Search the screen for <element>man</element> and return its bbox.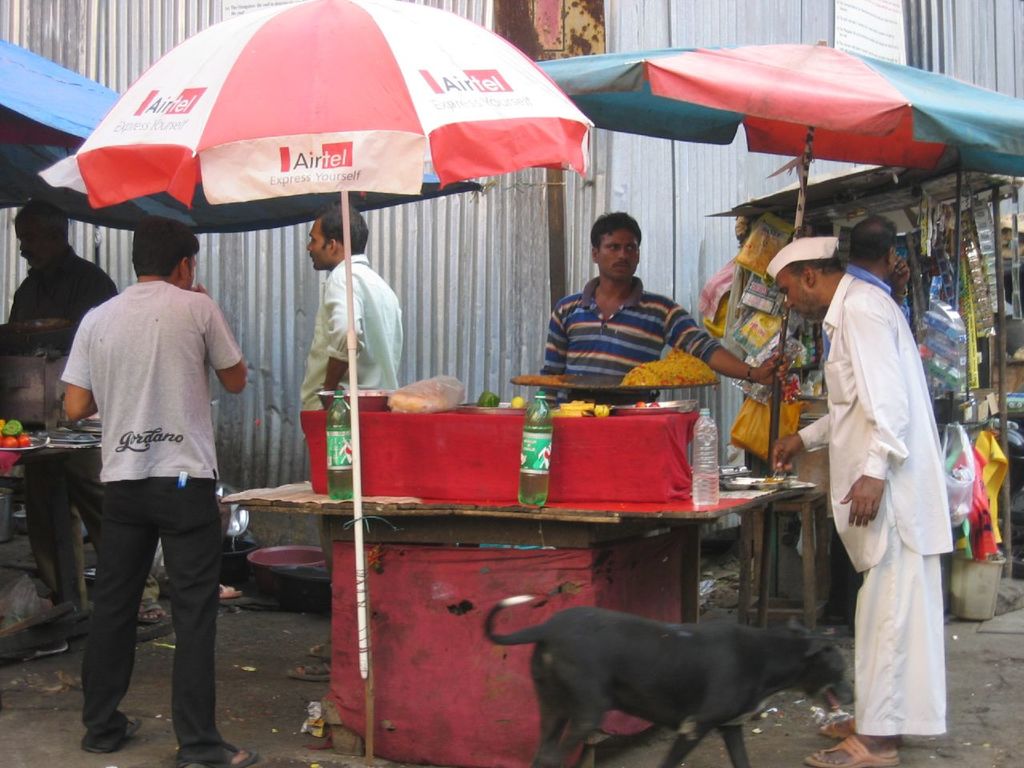
Found: (537, 210, 788, 382).
